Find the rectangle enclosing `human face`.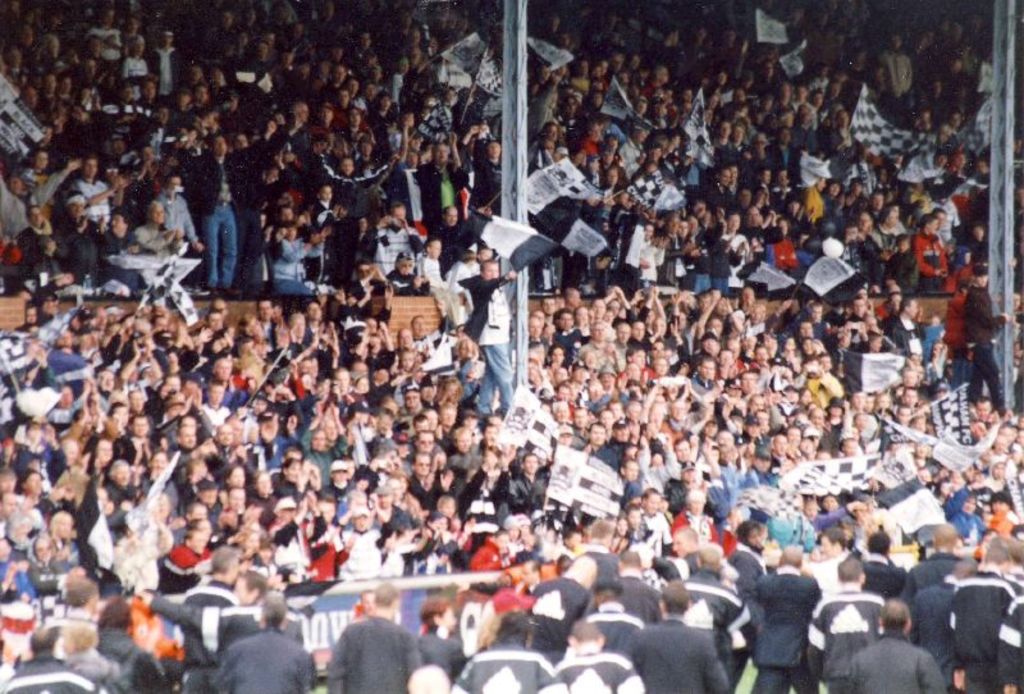
179,428,200,451.
